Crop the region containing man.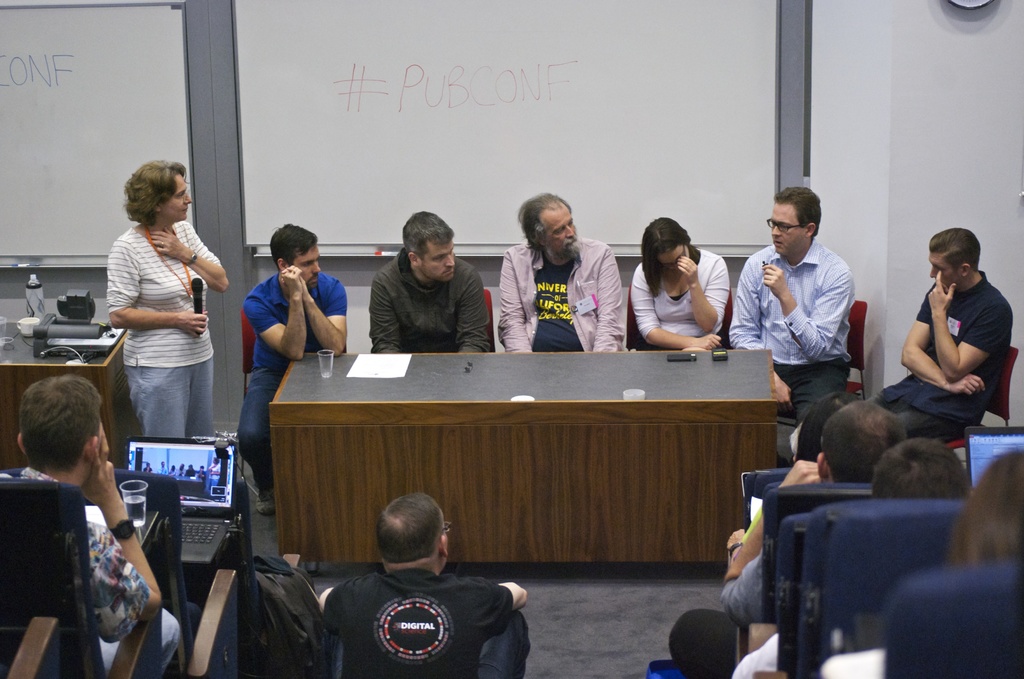
Crop region: {"x1": 159, "y1": 461, "x2": 166, "y2": 475}.
